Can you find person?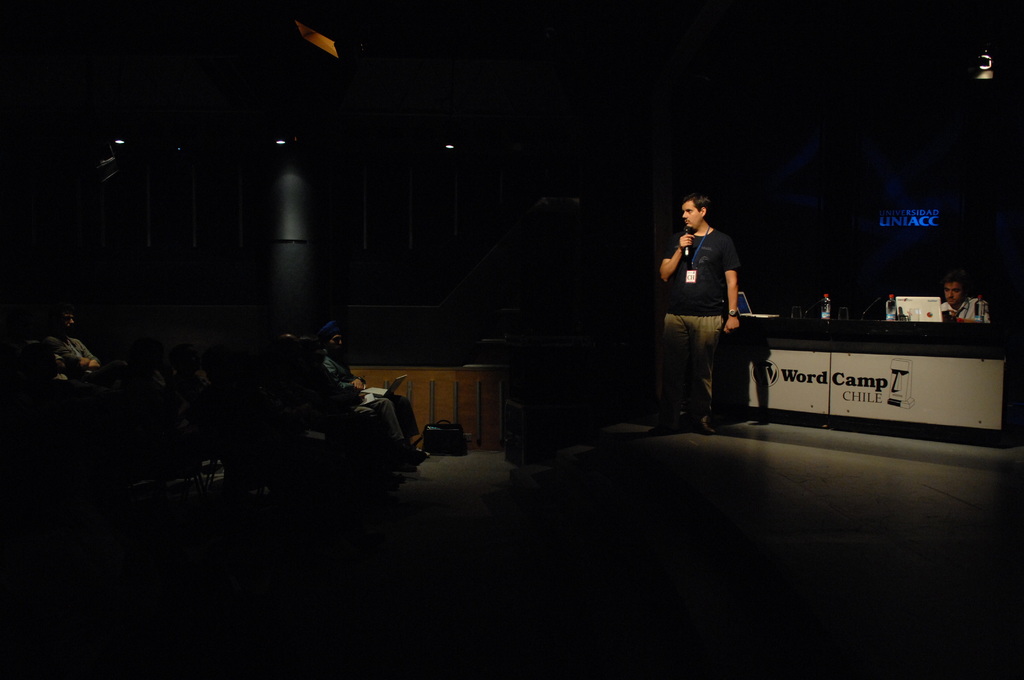
Yes, bounding box: pyautogui.locateOnScreen(309, 319, 423, 458).
